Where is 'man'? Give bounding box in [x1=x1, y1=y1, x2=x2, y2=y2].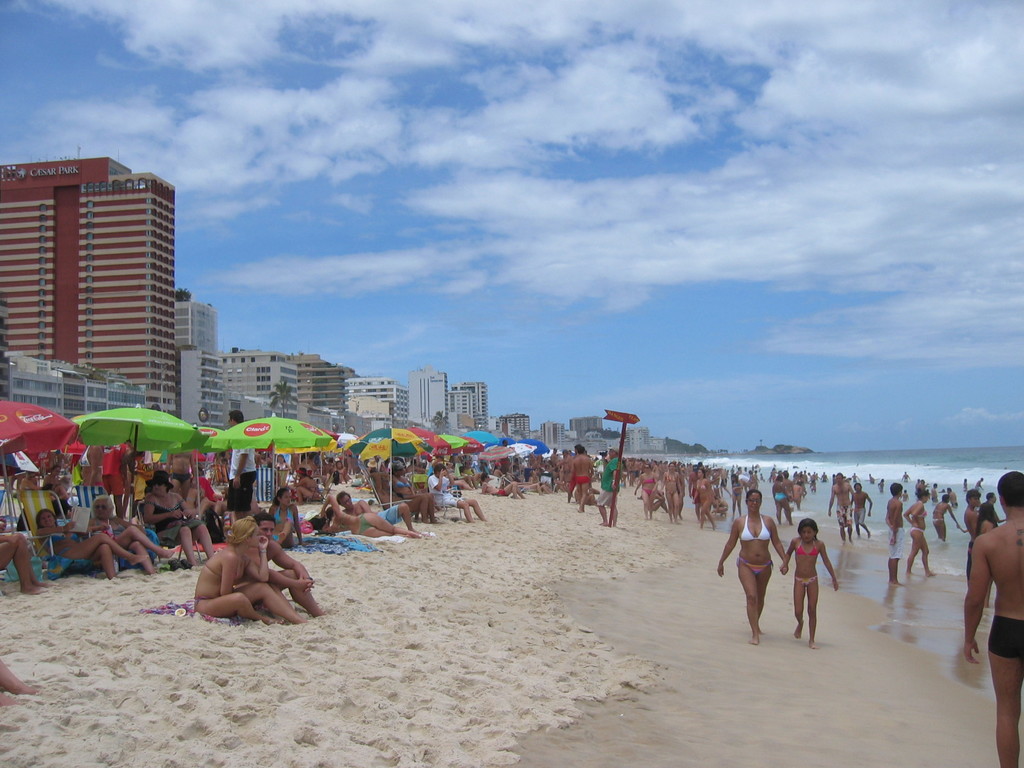
[x1=370, y1=469, x2=435, y2=518].
